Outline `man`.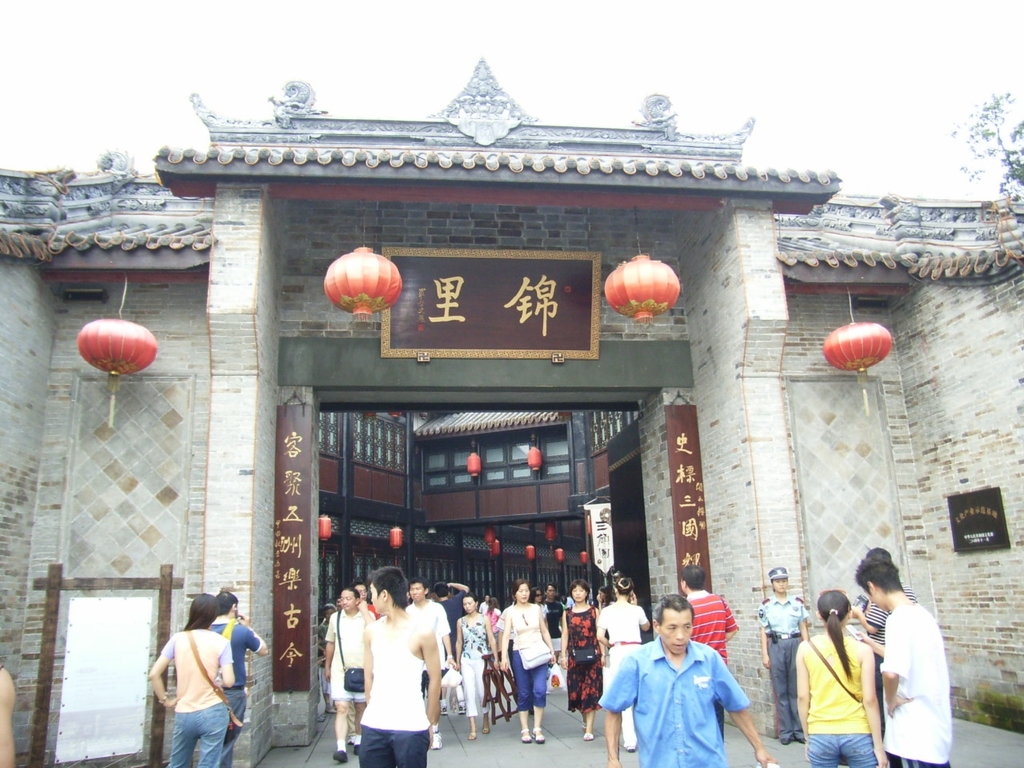
Outline: Rect(349, 582, 377, 616).
